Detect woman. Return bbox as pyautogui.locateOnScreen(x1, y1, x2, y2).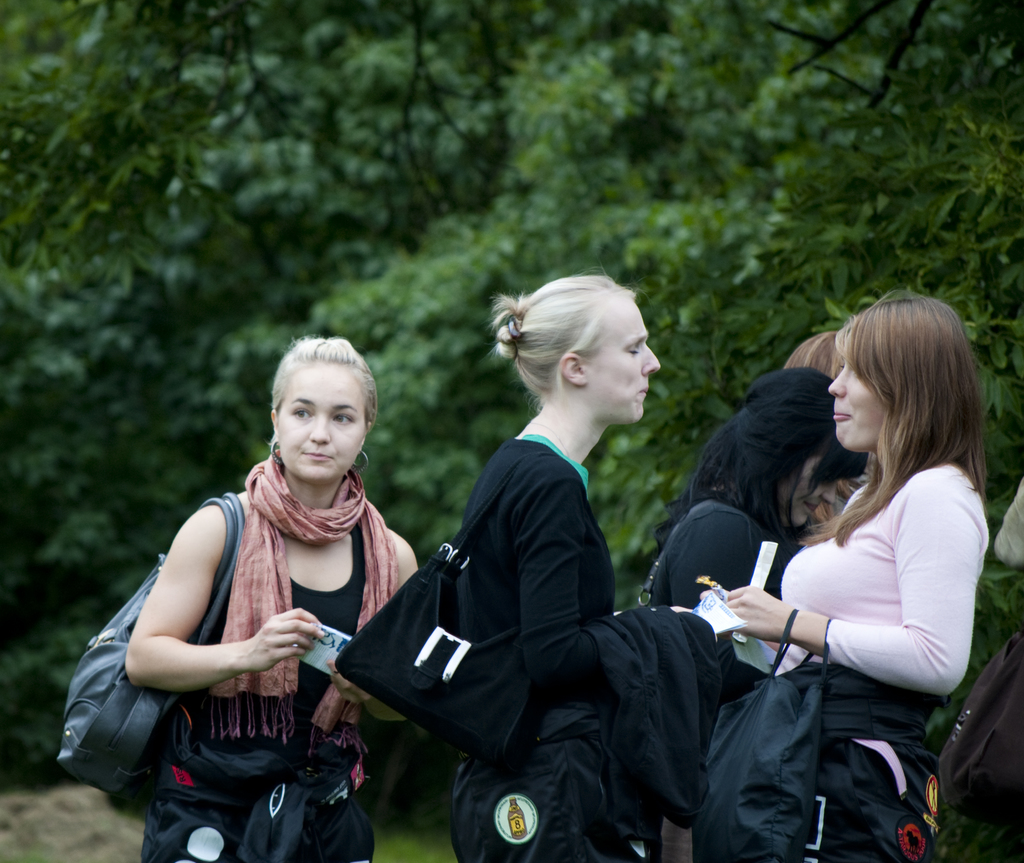
pyautogui.locateOnScreen(644, 366, 870, 862).
